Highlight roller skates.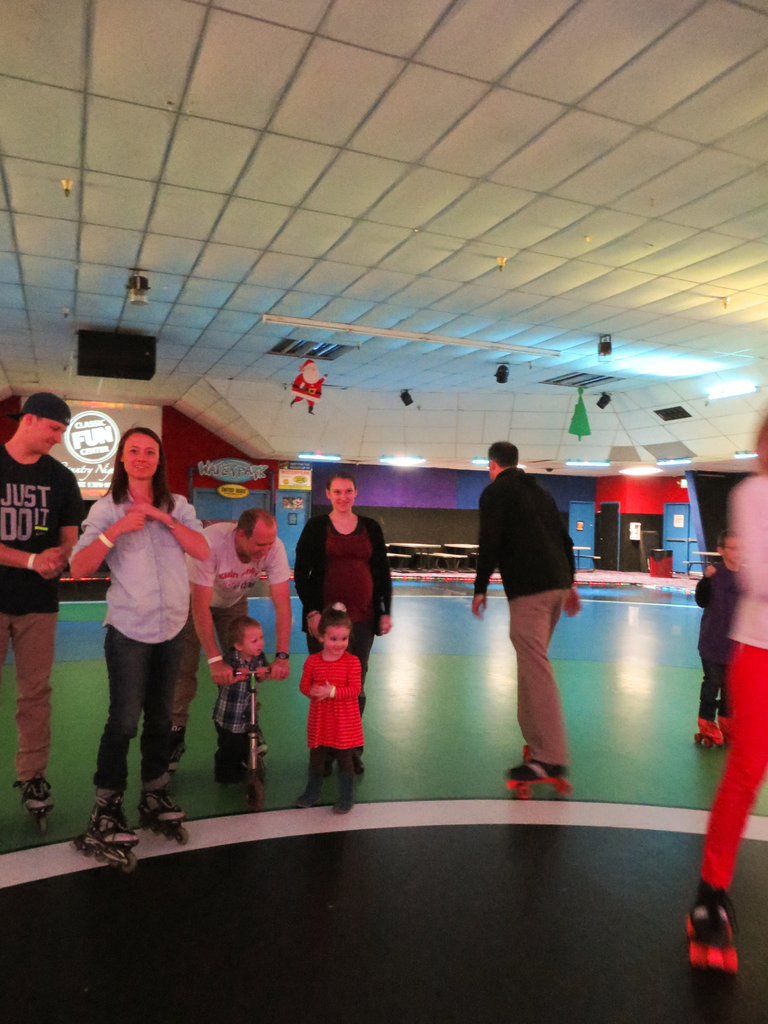
Highlighted region: (685, 881, 737, 979).
